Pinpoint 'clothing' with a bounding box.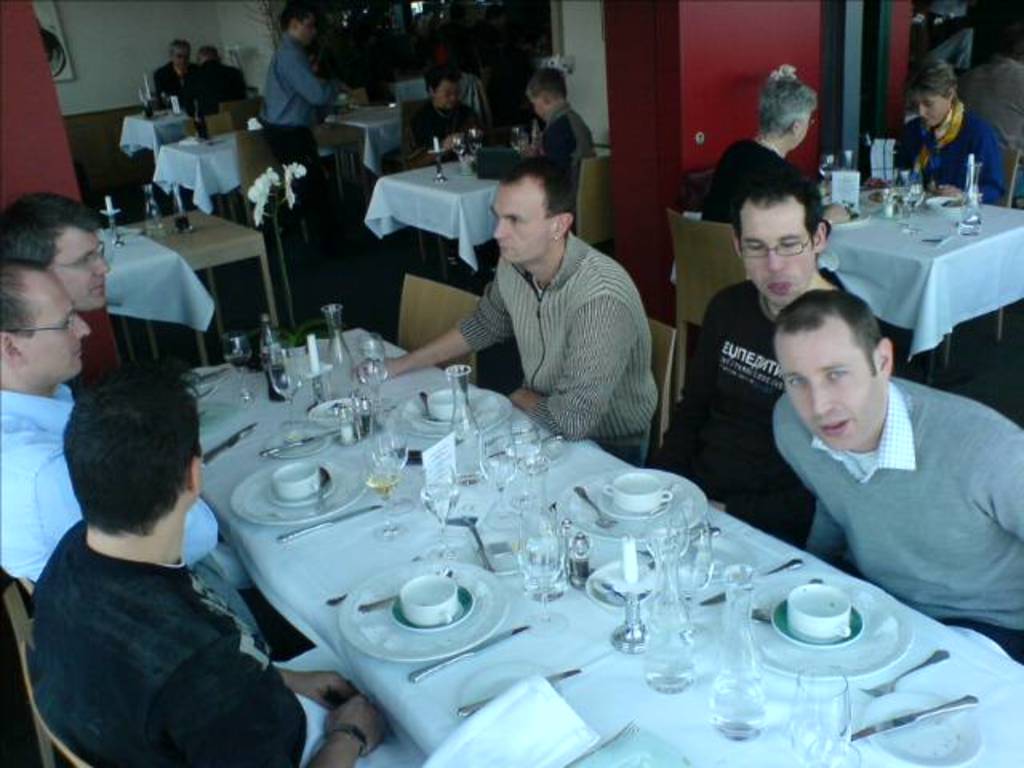
bbox=[427, 206, 662, 437].
